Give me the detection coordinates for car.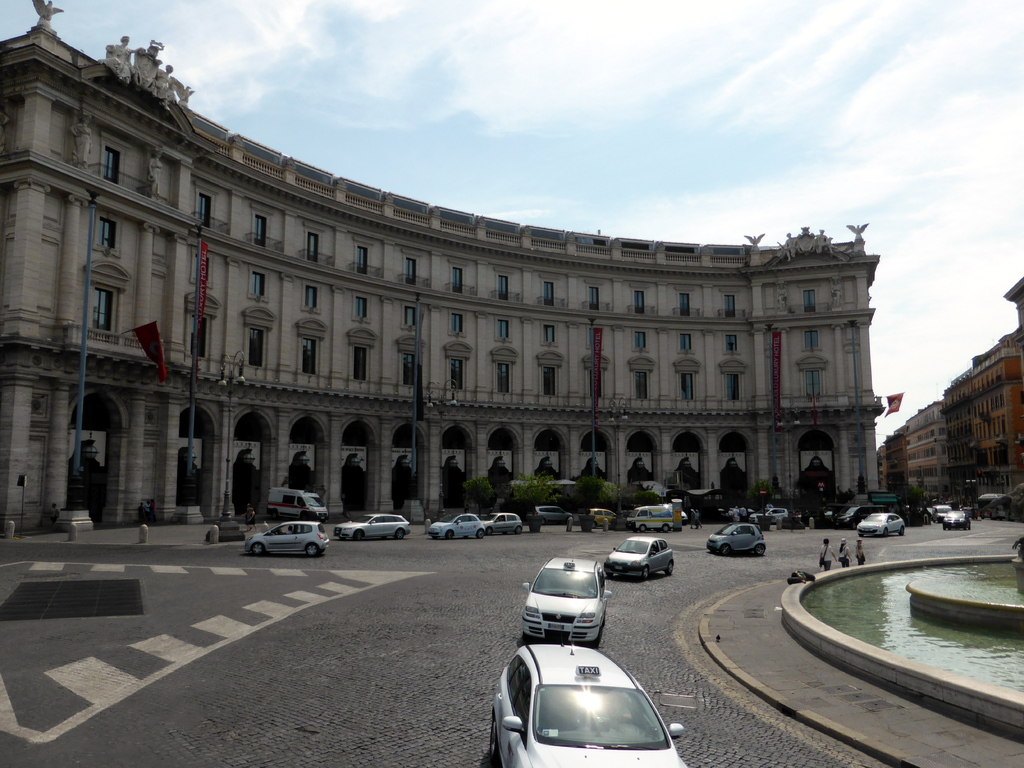
940/511/973/532.
